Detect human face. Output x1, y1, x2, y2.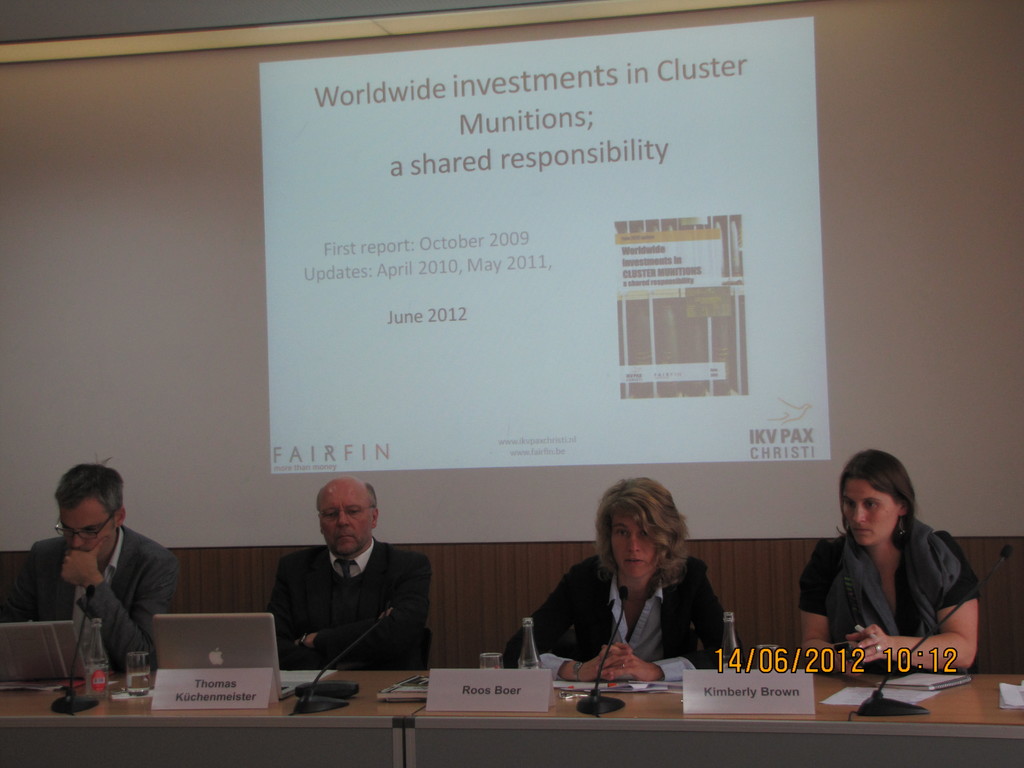
841, 479, 897, 547.
